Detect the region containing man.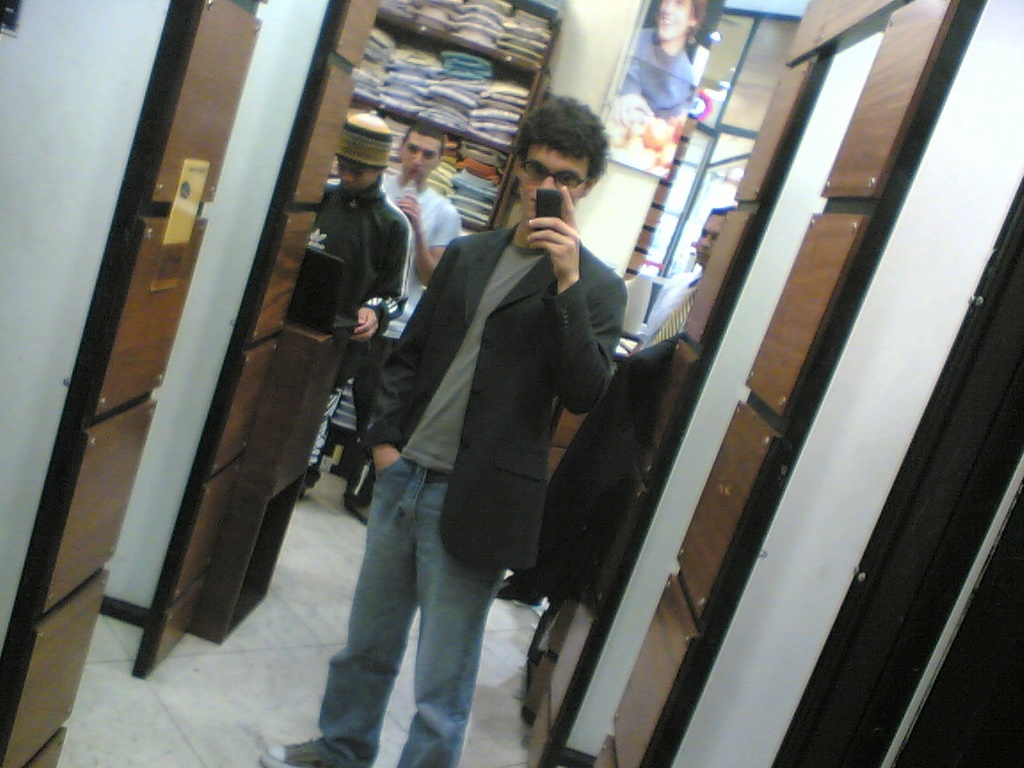
(left=258, top=93, right=630, bottom=767).
